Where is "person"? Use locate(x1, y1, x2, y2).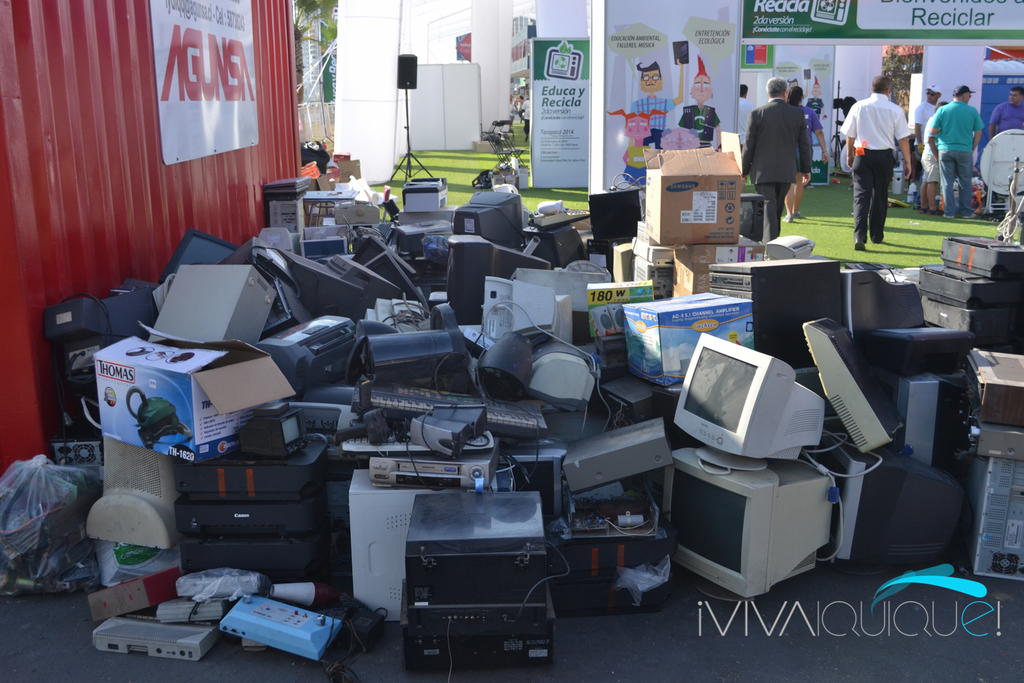
locate(631, 63, 684, 145).
